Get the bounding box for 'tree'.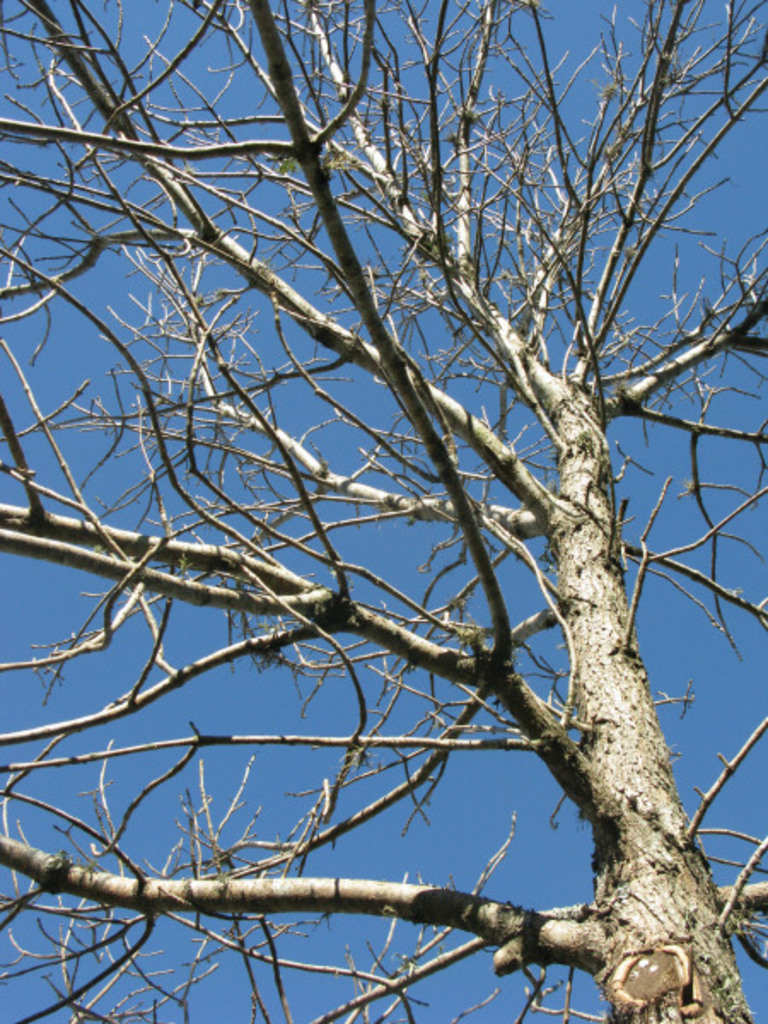
crop(0, 0, 766, 1021).
